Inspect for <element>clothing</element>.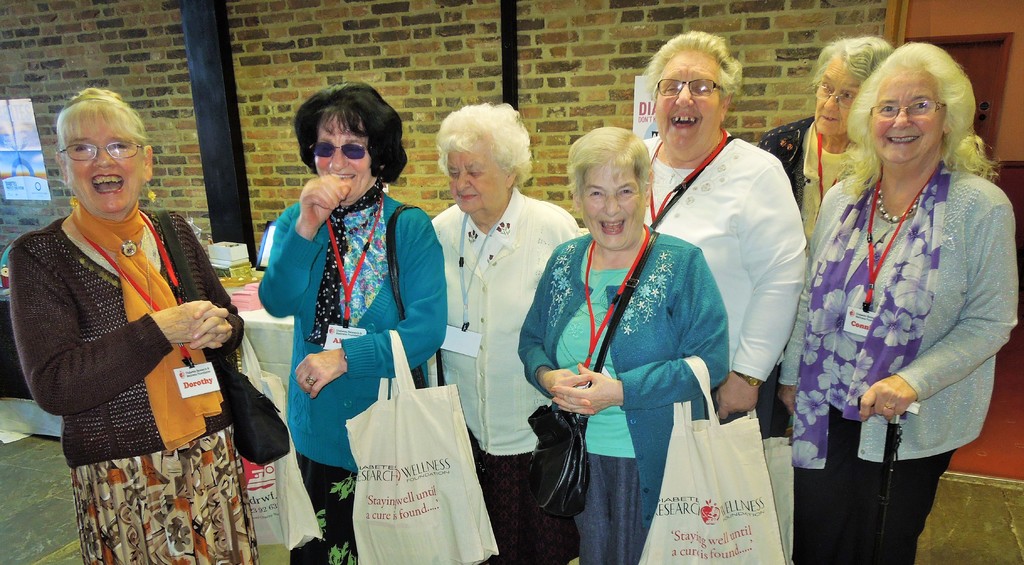
Inspection: locate(431, 182, 576, 564).
